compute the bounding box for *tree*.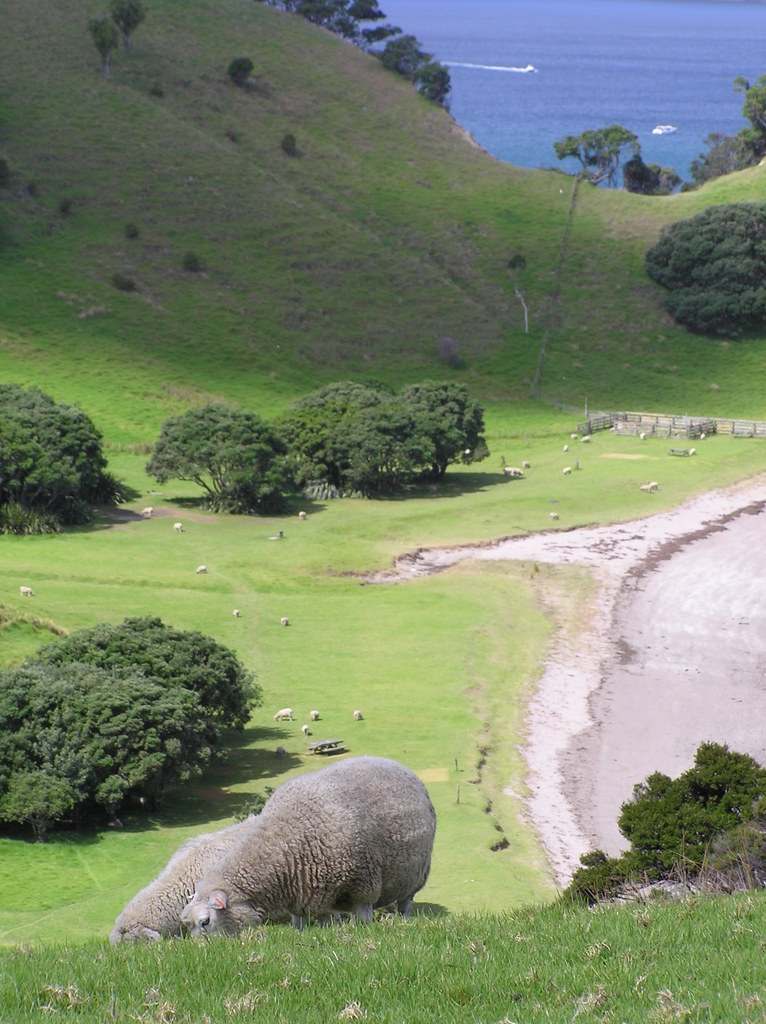
left=85, top=20, right=118, bottom=79.
